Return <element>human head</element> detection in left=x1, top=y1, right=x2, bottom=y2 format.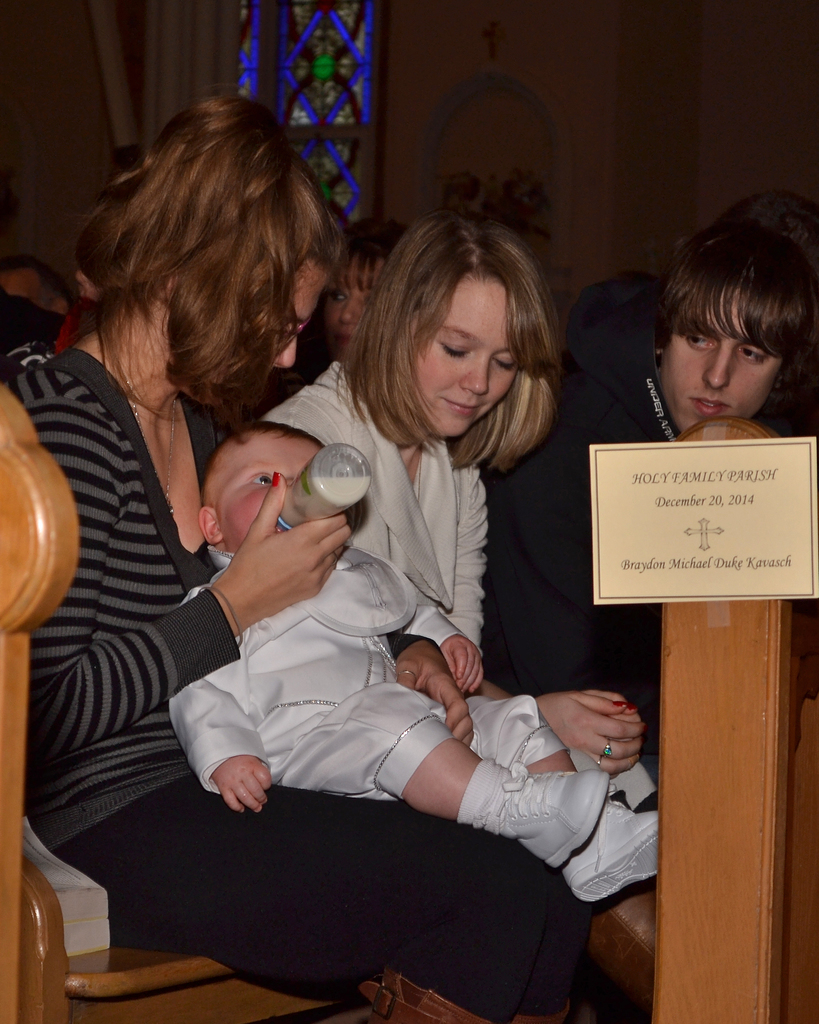
left=647, top=210, right=809, bottom=418.
